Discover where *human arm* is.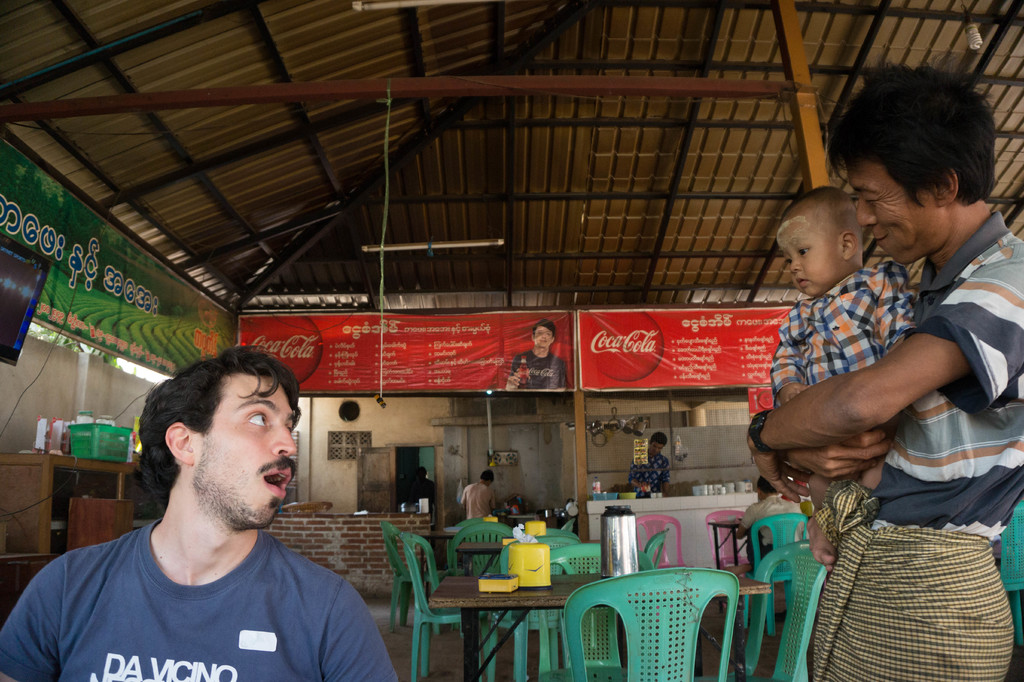
Discovered at locate(495, 368, 515, 400).
